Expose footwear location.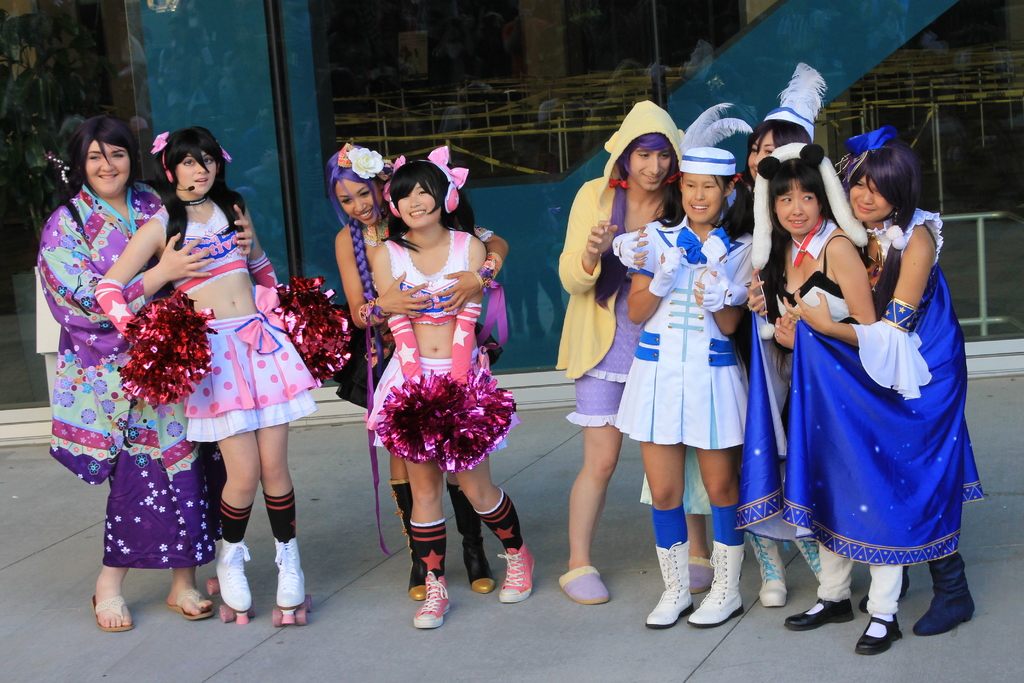
Exposed at x1=647 y1=546 x2=696 y2=627.
